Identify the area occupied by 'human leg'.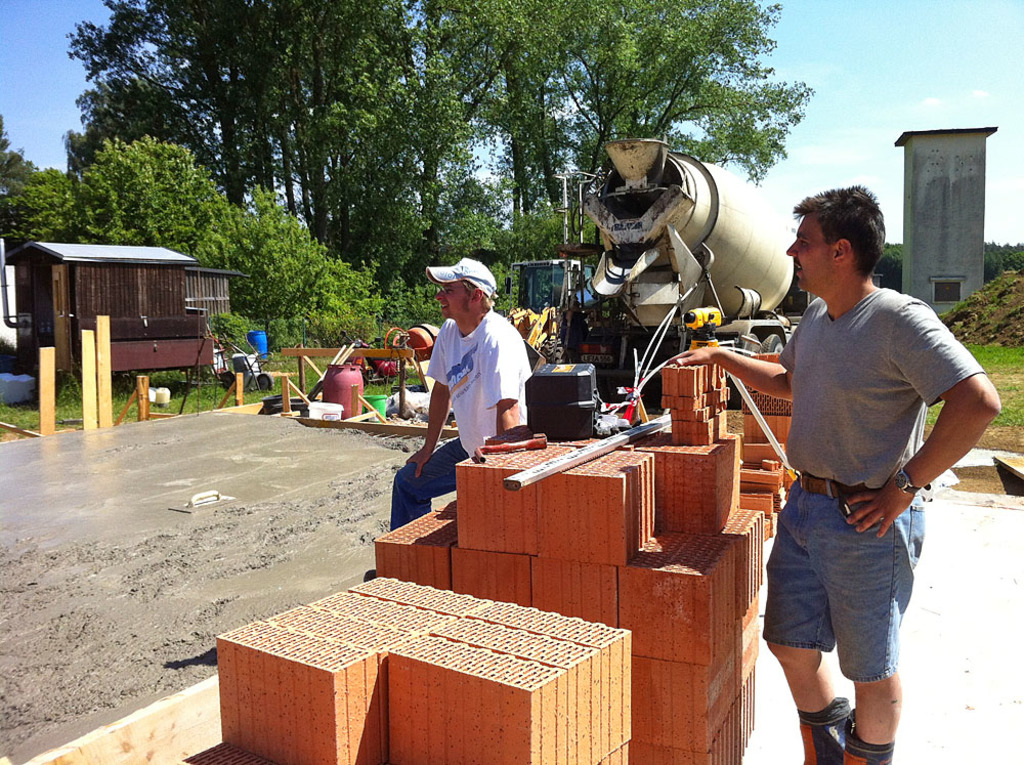
Area: {"x1": 841, "y1": 497, "x2": 909, "y2": 764}.
